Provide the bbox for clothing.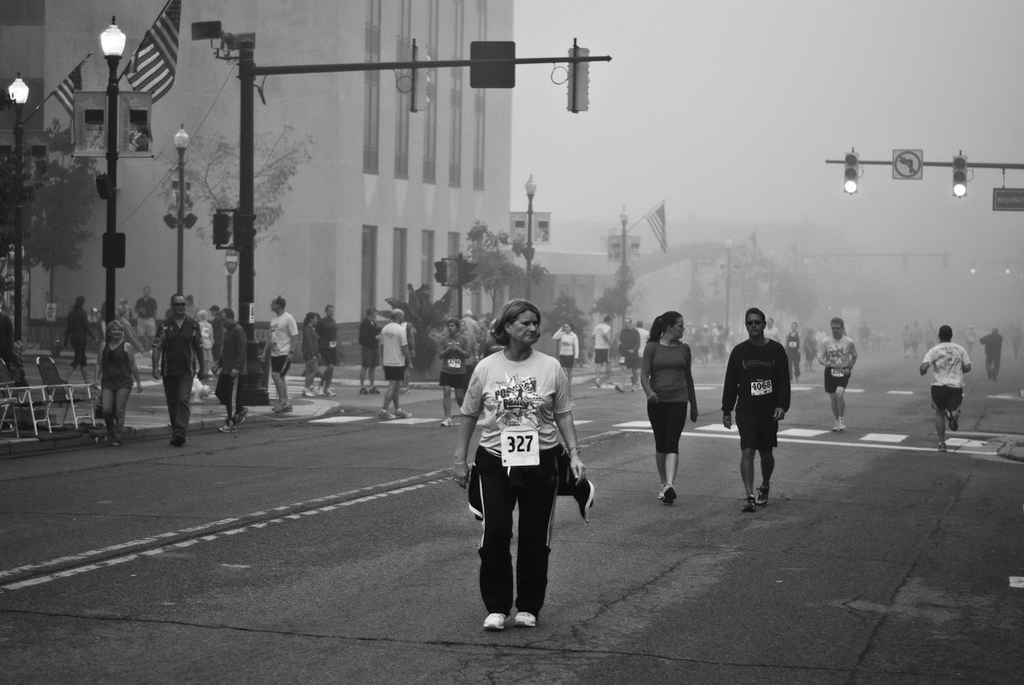
bbox=(459, 345, 584, 615).
